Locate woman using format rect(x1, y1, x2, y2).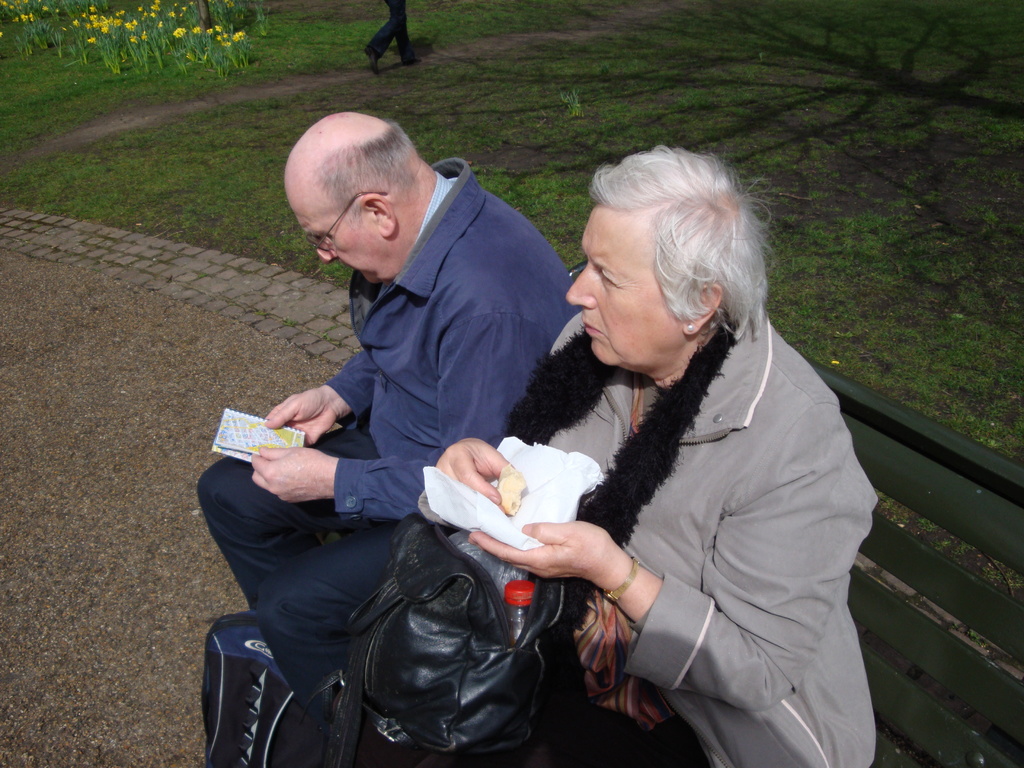
rect(316, 131, 880, 767).
